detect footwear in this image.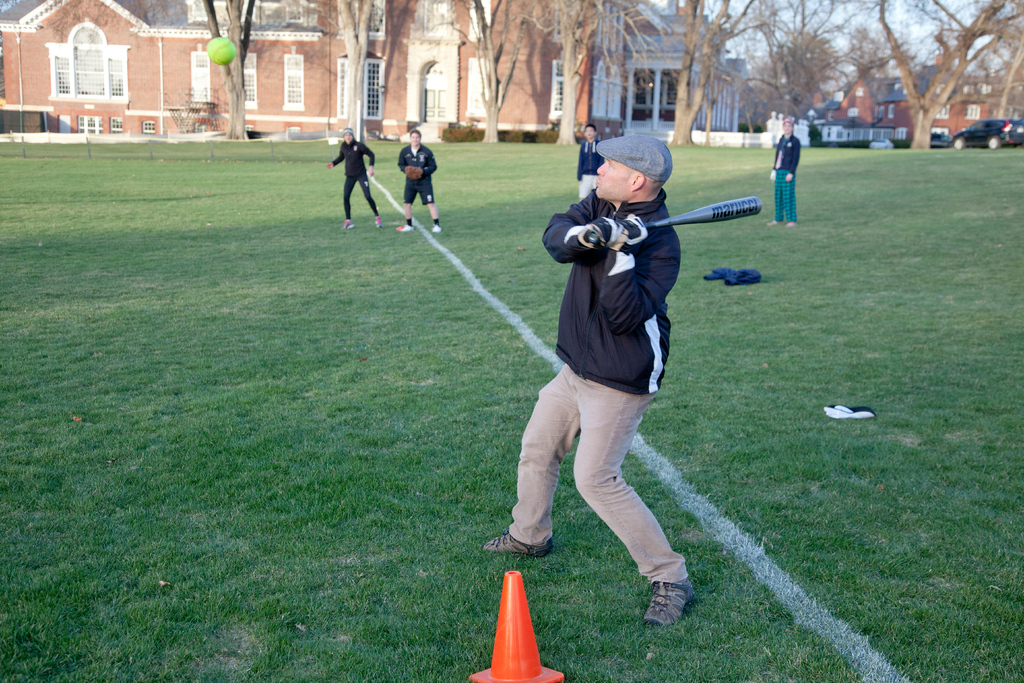
Detection: x1=374, y1=217, x2=383, y2=233.
